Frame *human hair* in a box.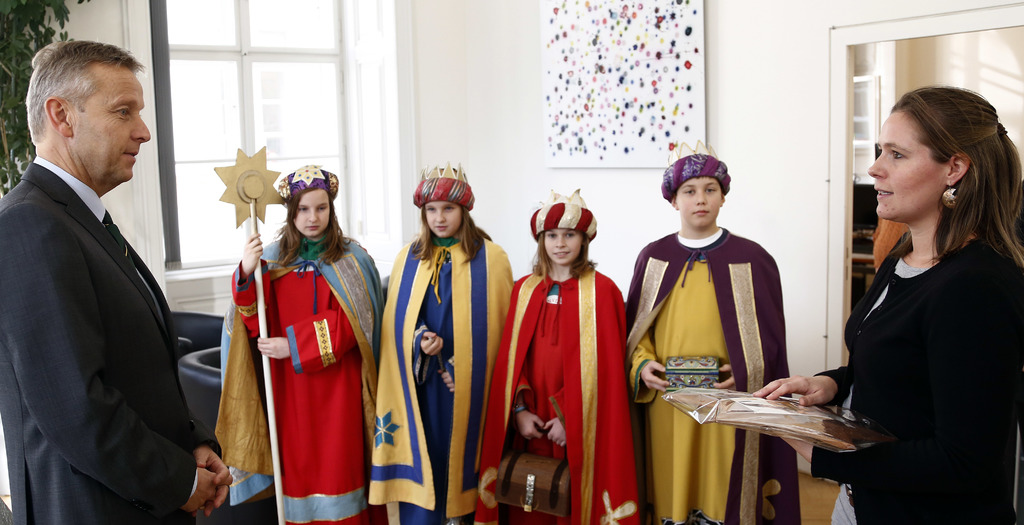
box=[672, 176, 723, 199].
